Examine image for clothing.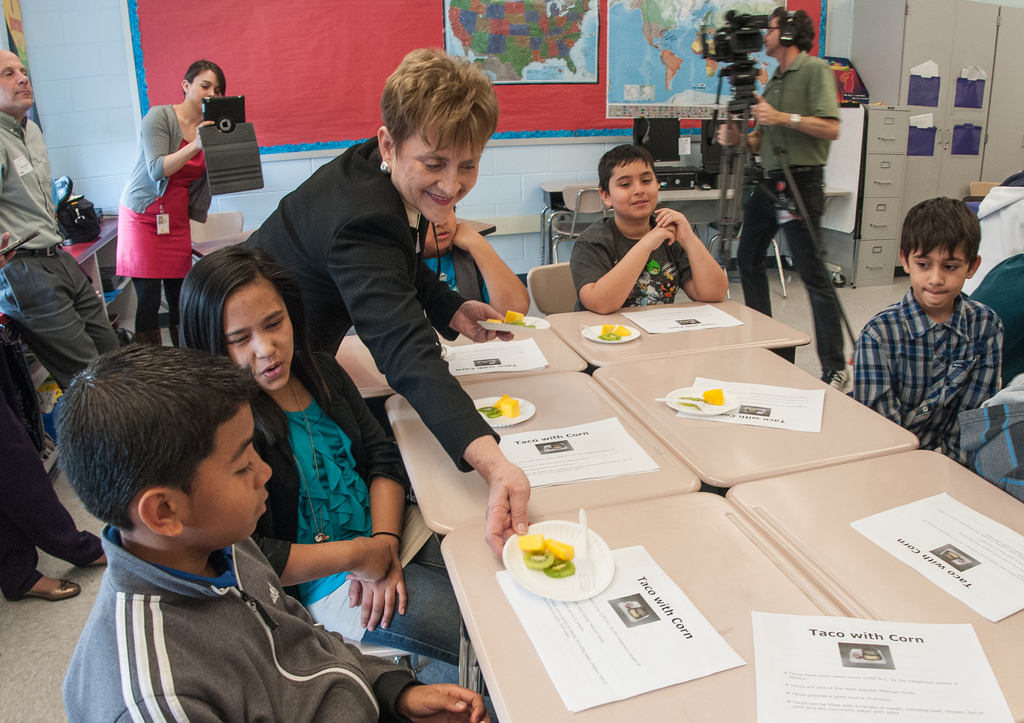
Examination result: x1=256 y1=350 x2=462 y2=685.
